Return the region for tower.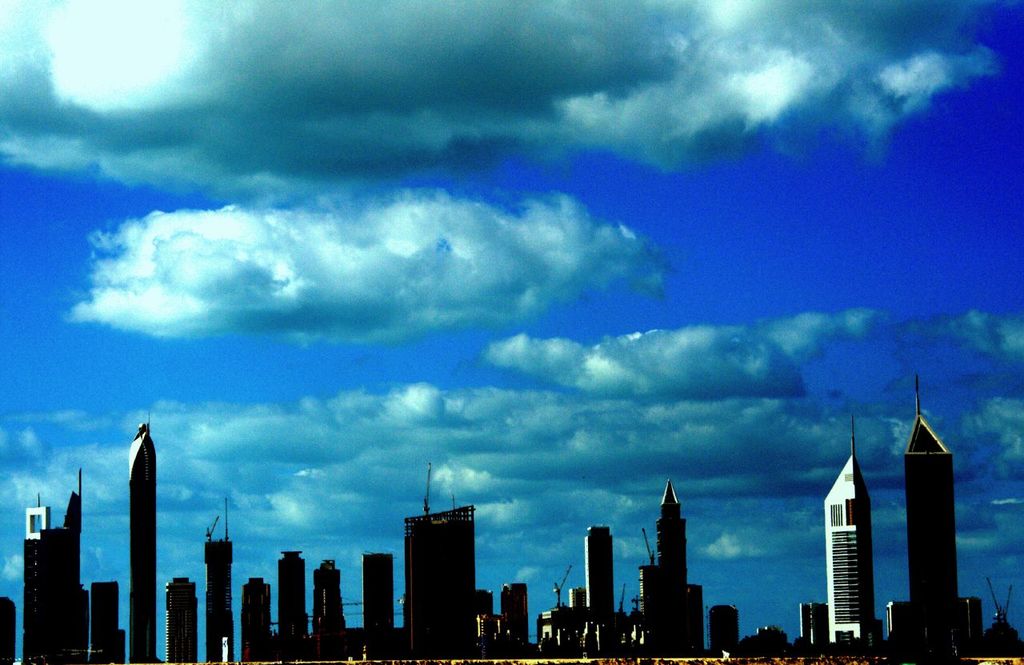
l=93, t=577, r=119, b=664.
